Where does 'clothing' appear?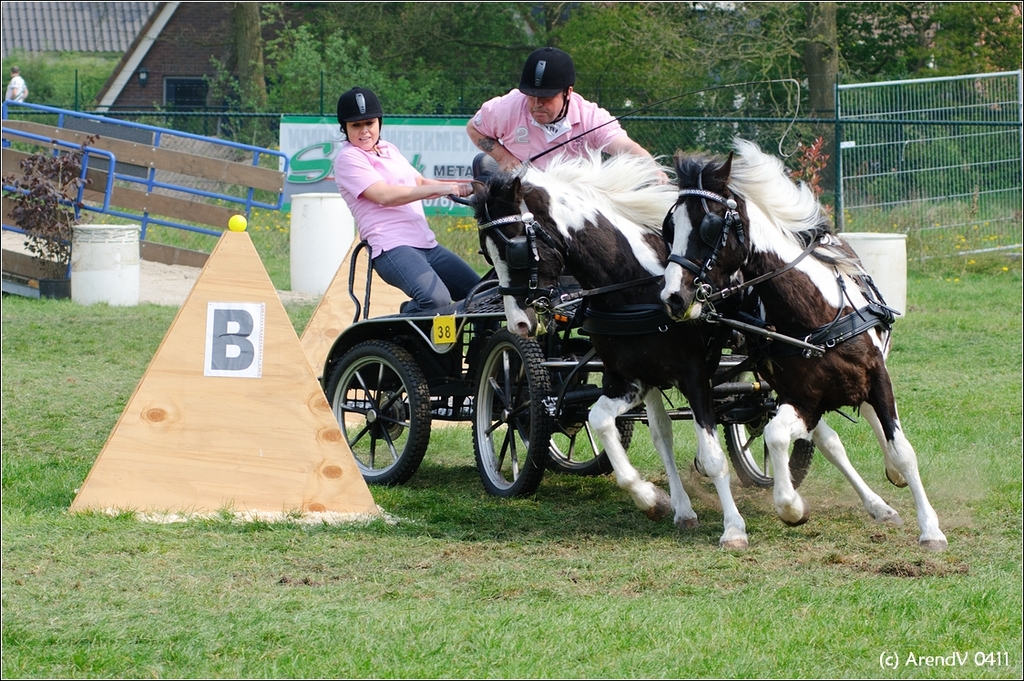
Appears at BBox(374, 230, 478, 320).
